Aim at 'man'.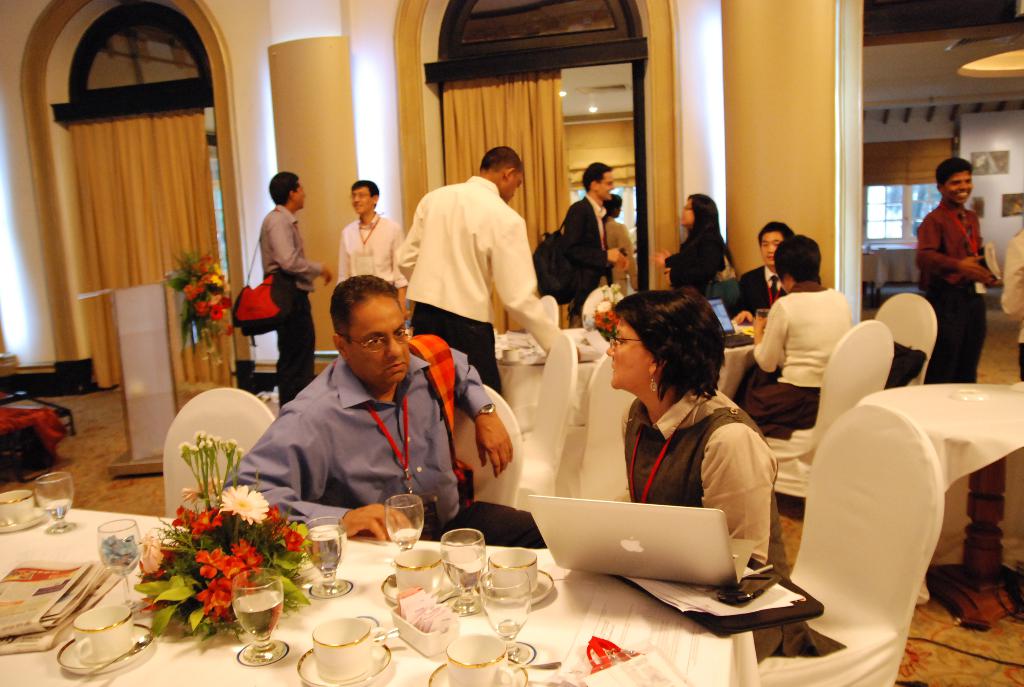
Aimed at box(404, 159, 572, 397).
